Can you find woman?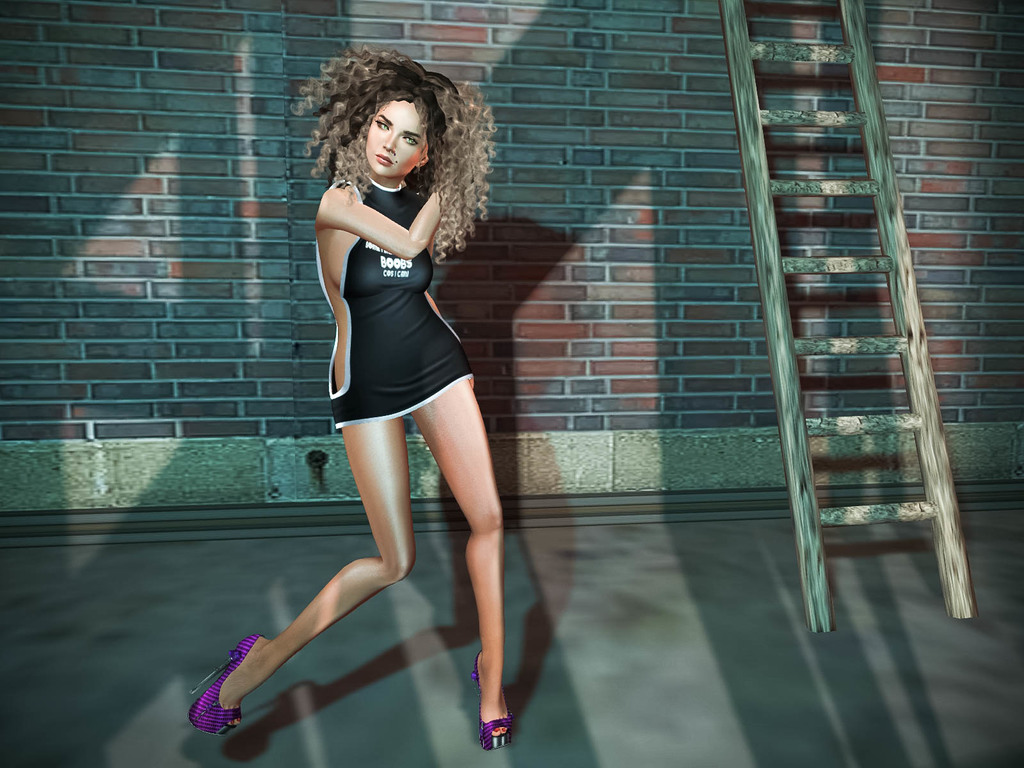
Yes, bounding box: 242, 74, 515, 709.
